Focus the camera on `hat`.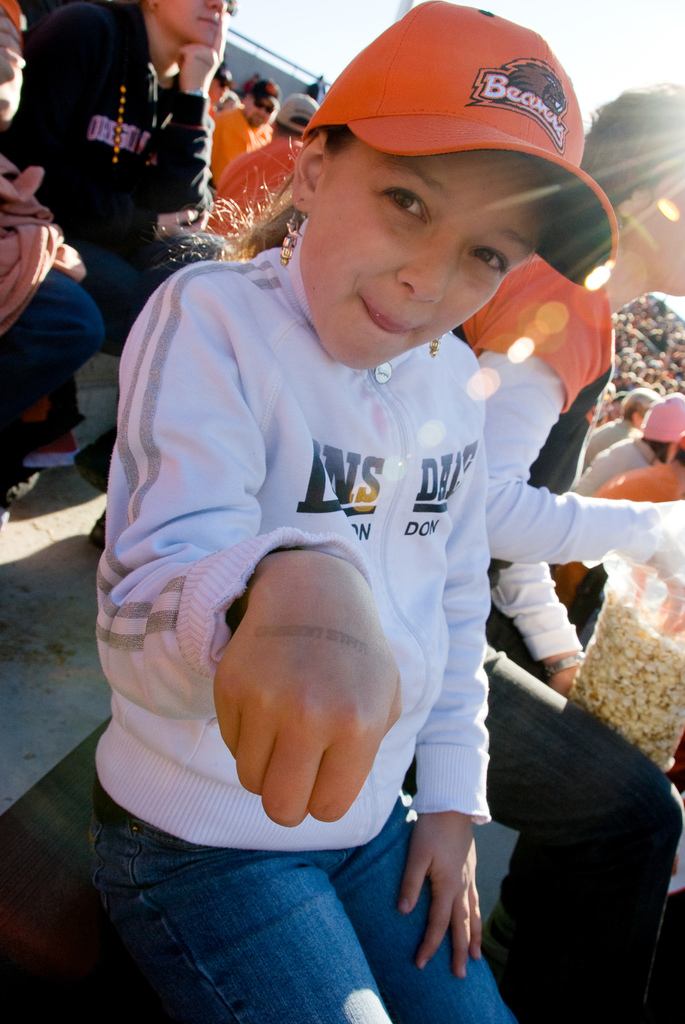
Focus region: BBox(272, 92, 317, 132).
